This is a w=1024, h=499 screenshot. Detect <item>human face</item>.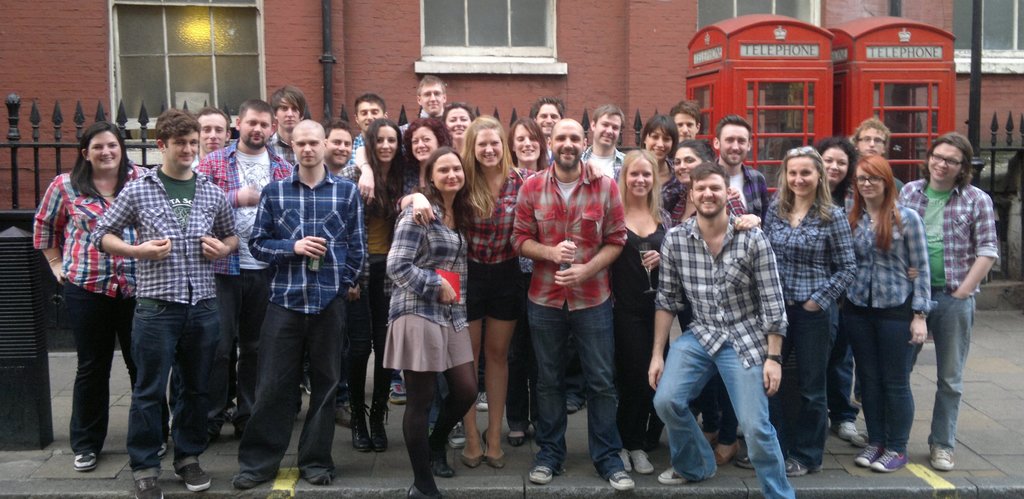
<box>421,85,444,113</box>.
